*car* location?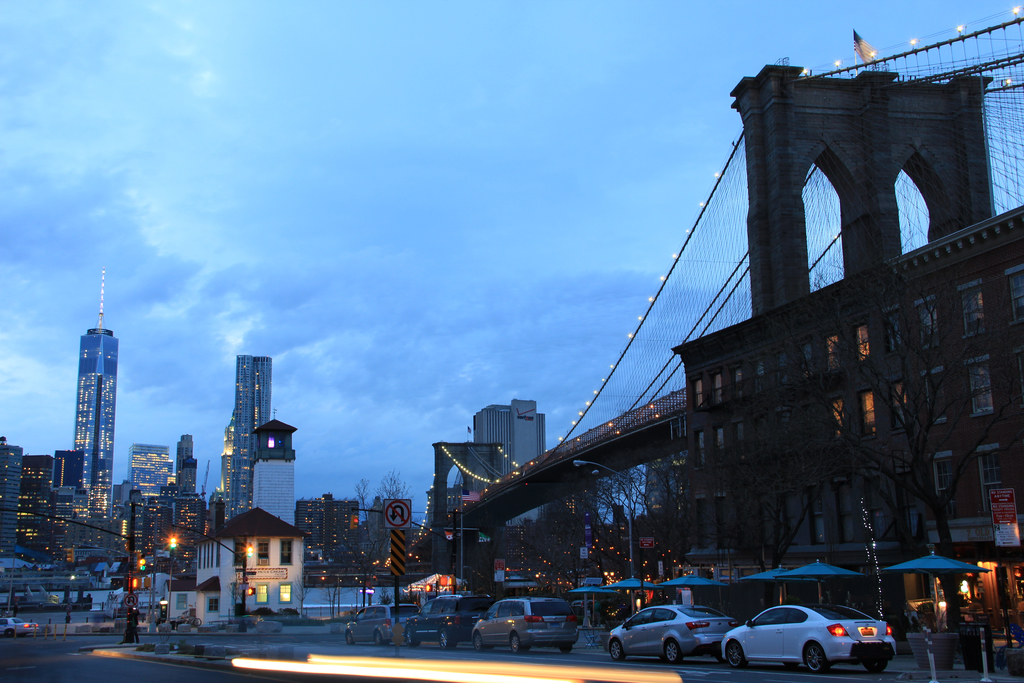
602, 598, 739, 667
